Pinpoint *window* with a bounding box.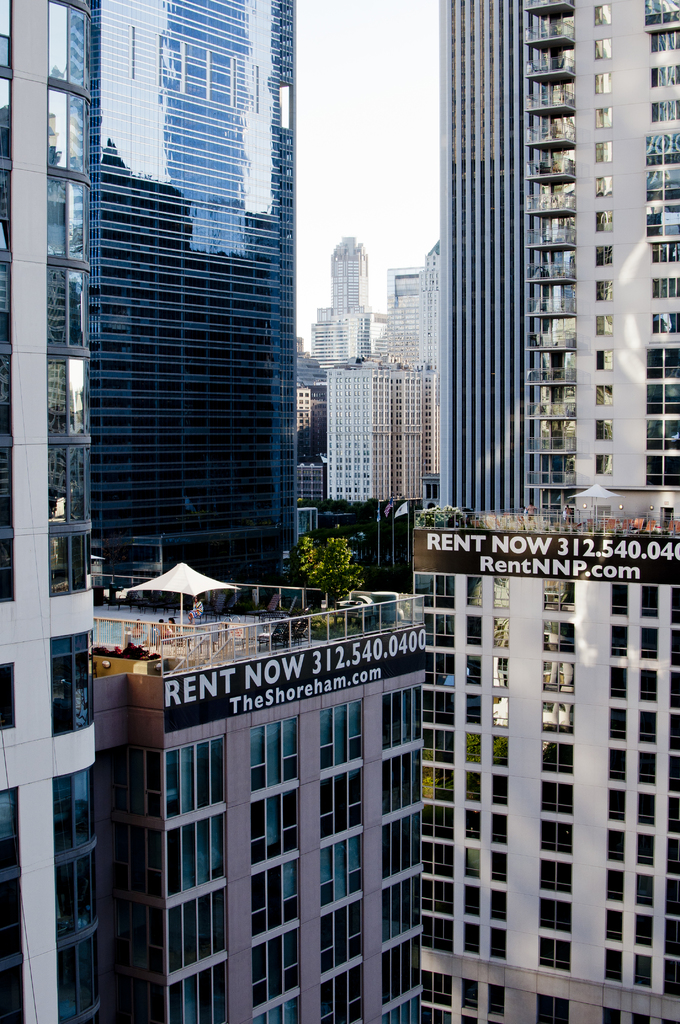
box=[465, 847, 480, 879].
